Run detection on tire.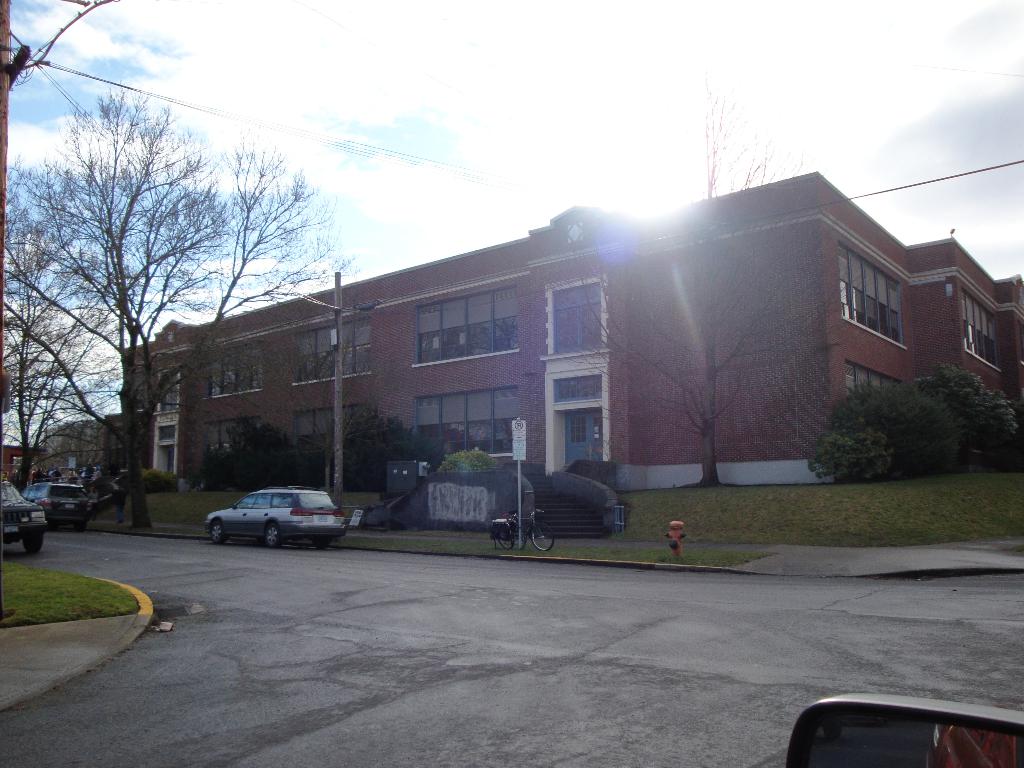
Result: <bbox>528, 519, 558, 554</bbox>.
